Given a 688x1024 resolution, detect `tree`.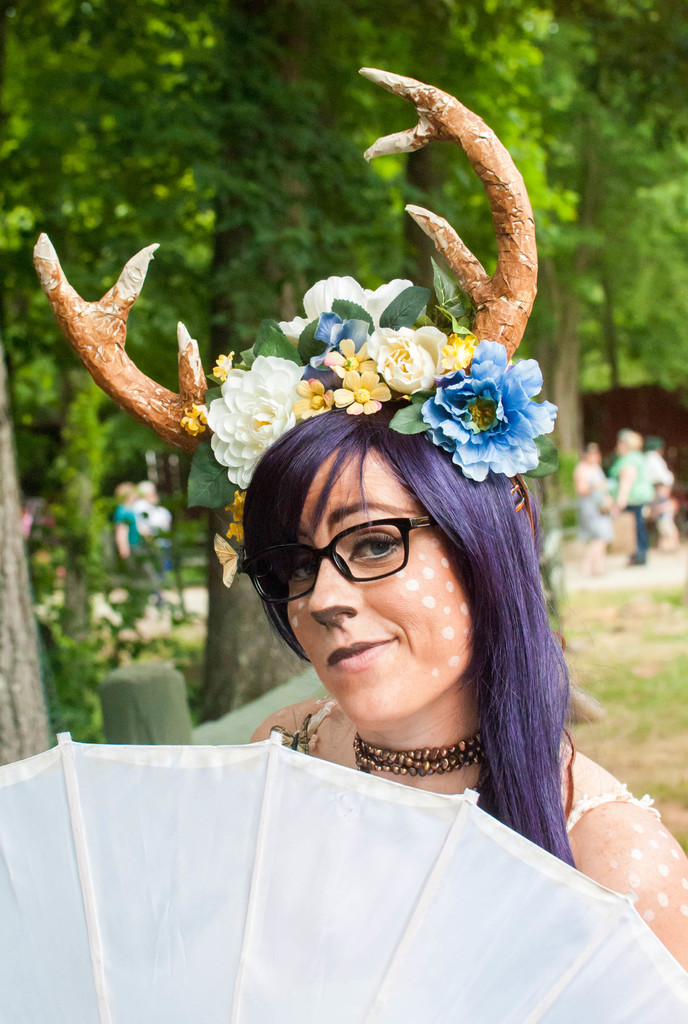
(left=473, top=1, right=641, bottom=500).
